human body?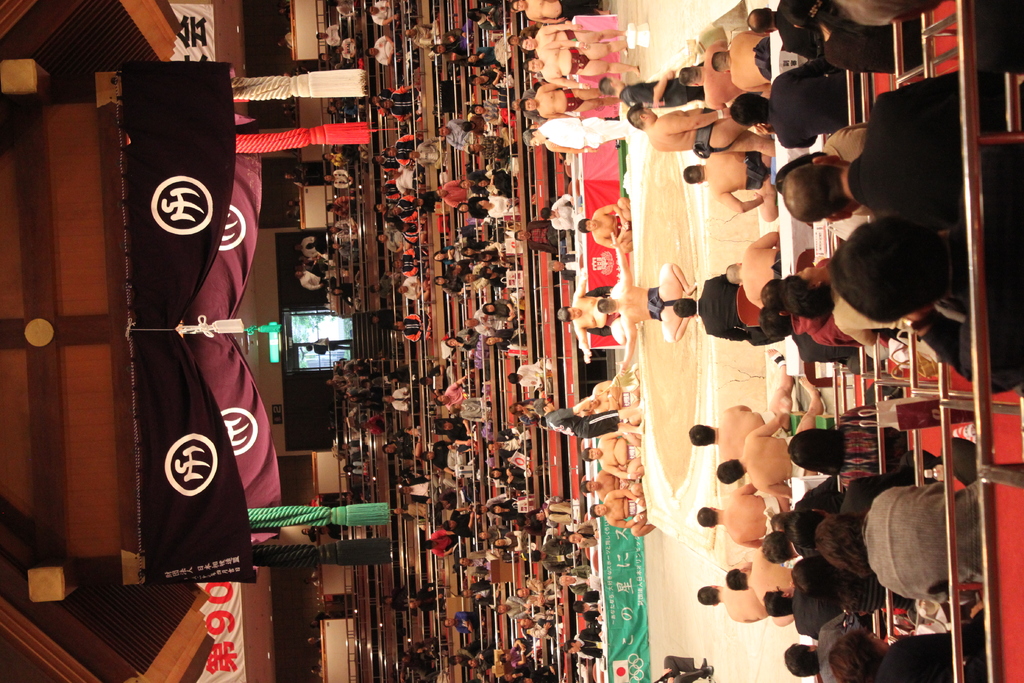
828:264:906:348
